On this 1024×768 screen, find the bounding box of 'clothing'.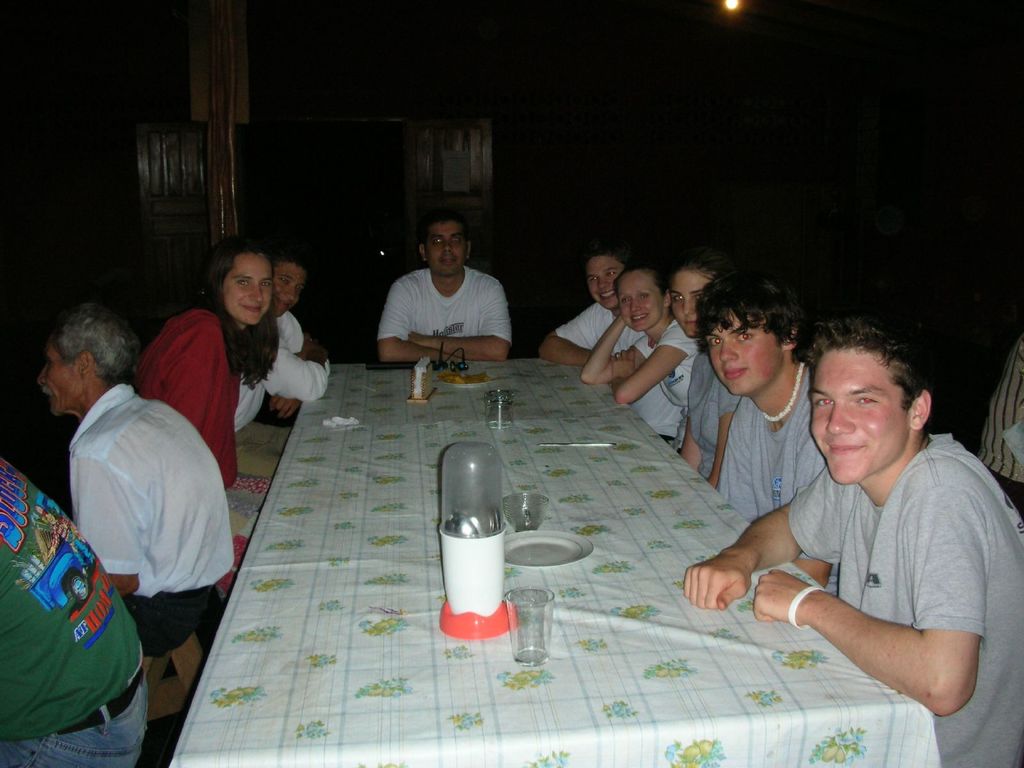
Bounding box: 685, 352, 749, 492.
